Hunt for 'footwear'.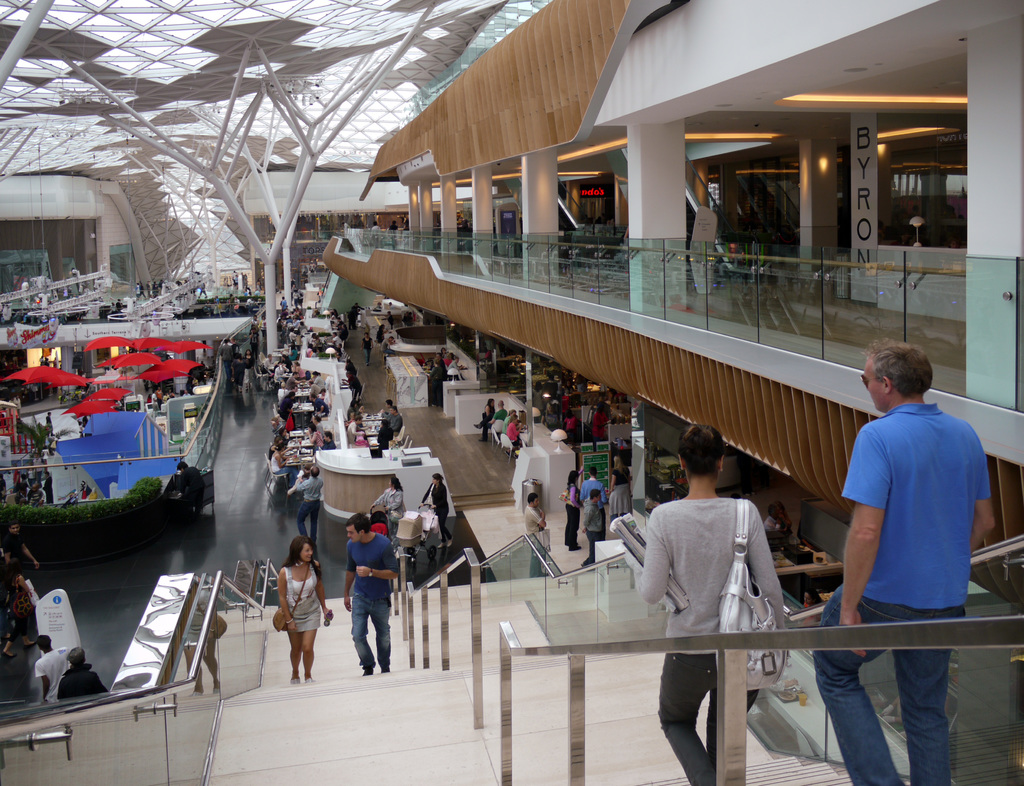
Hunted down at bbox=[568, 546, 582, 550].
